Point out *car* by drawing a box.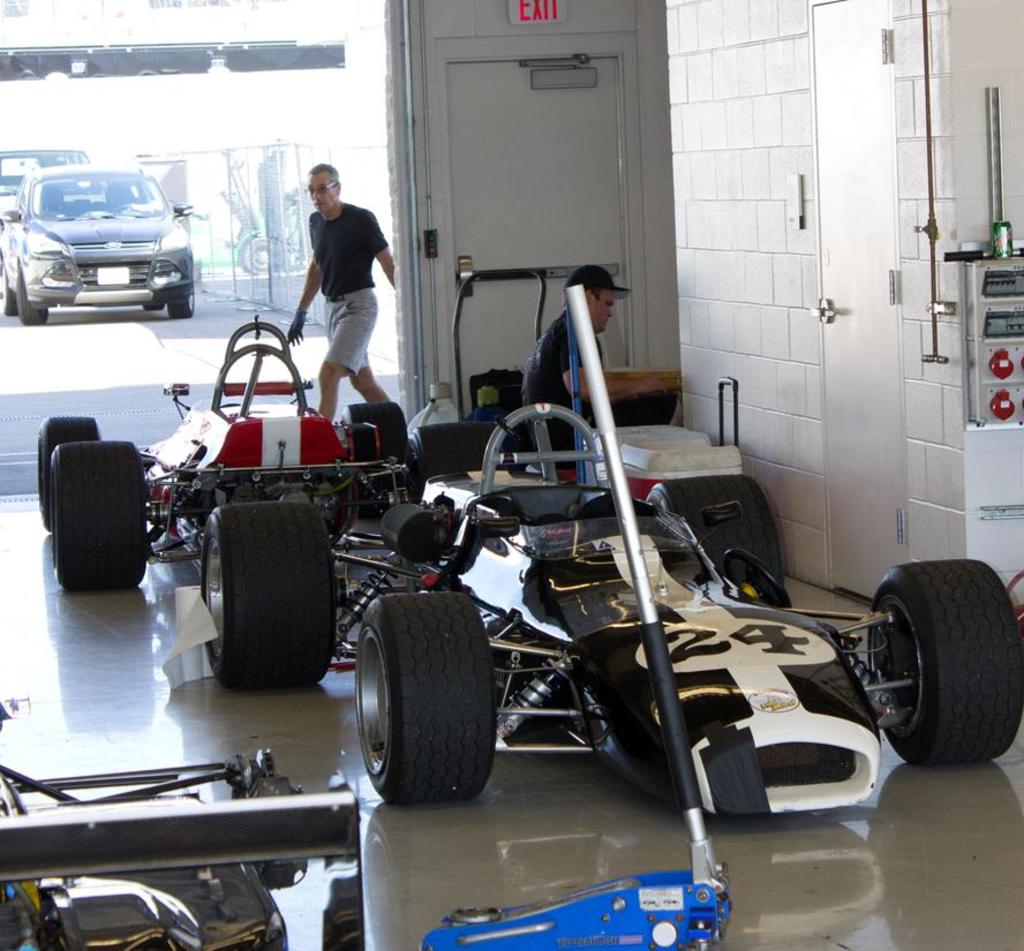
box=[0, 148, 89, 229].
